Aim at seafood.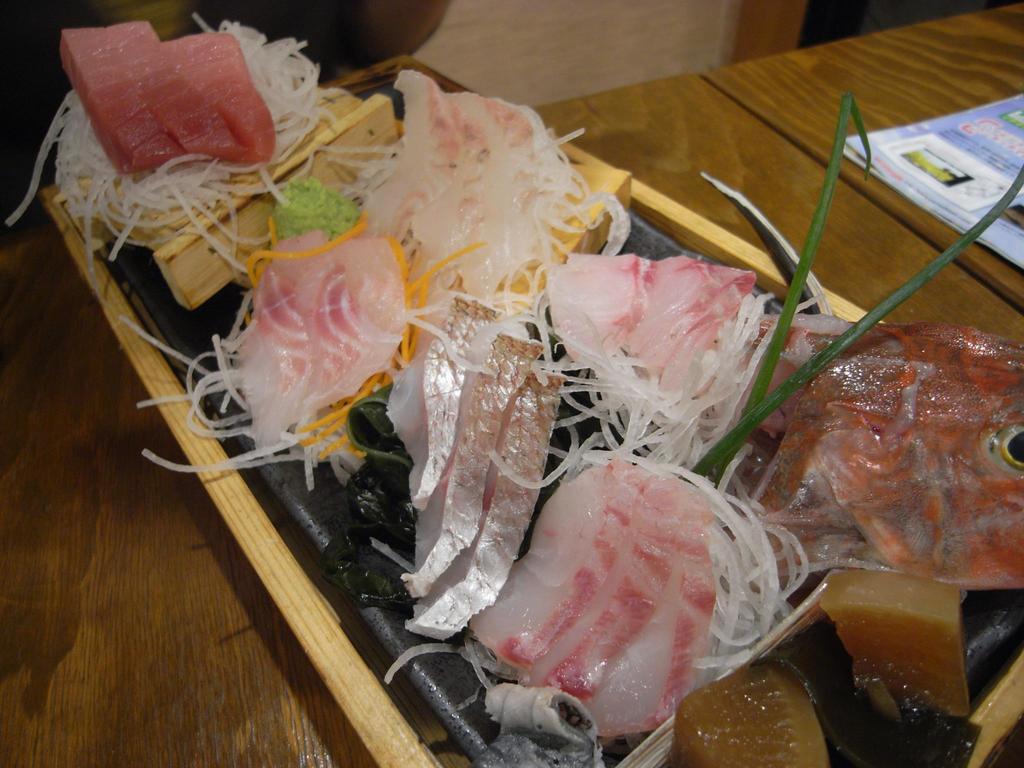
Aimed at detection(718, 318, 1023, 589).
